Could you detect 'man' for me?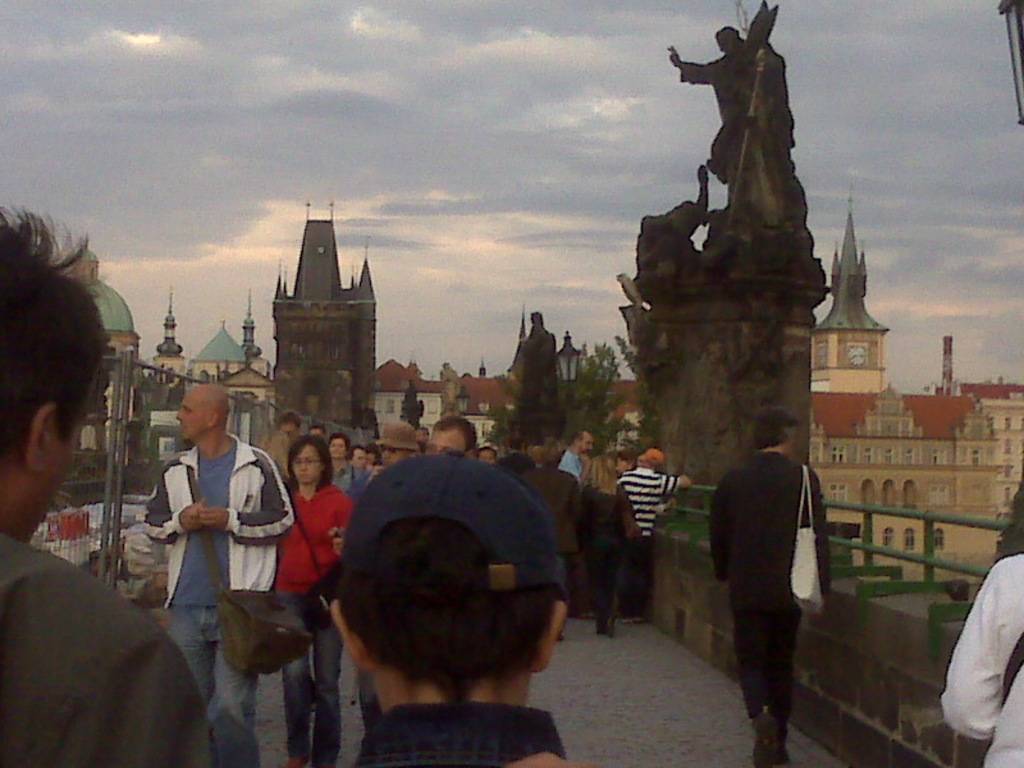
Detection result: (257, 407, 296, 488).
